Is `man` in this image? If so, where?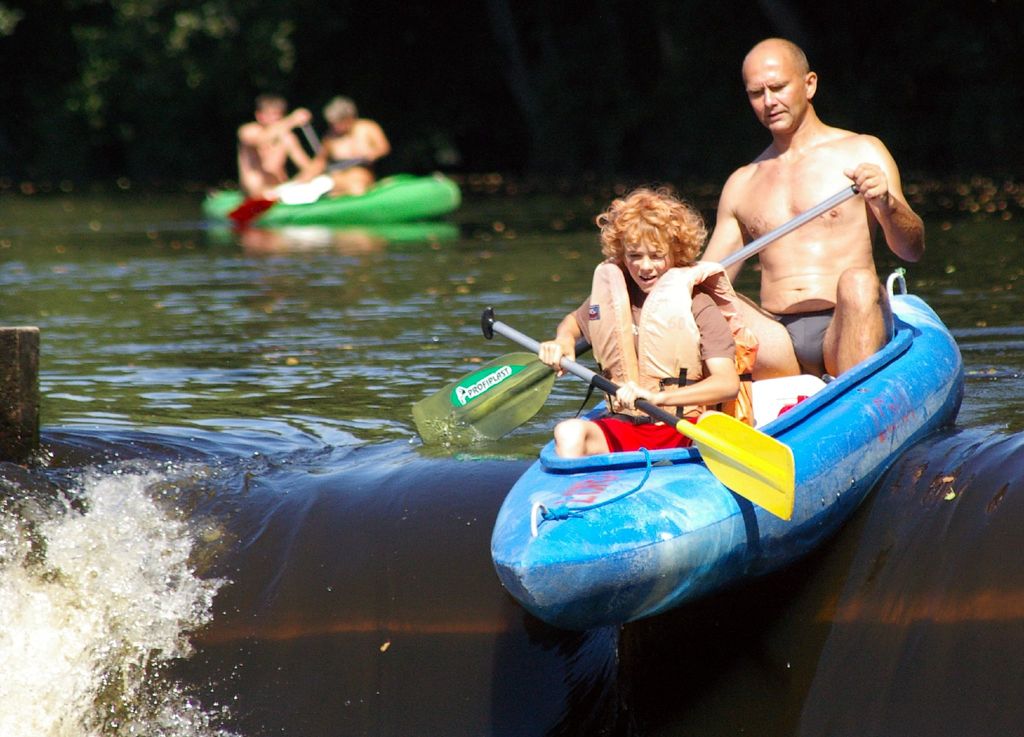
Yes, at l=691, t=32, r=929, b=380.
